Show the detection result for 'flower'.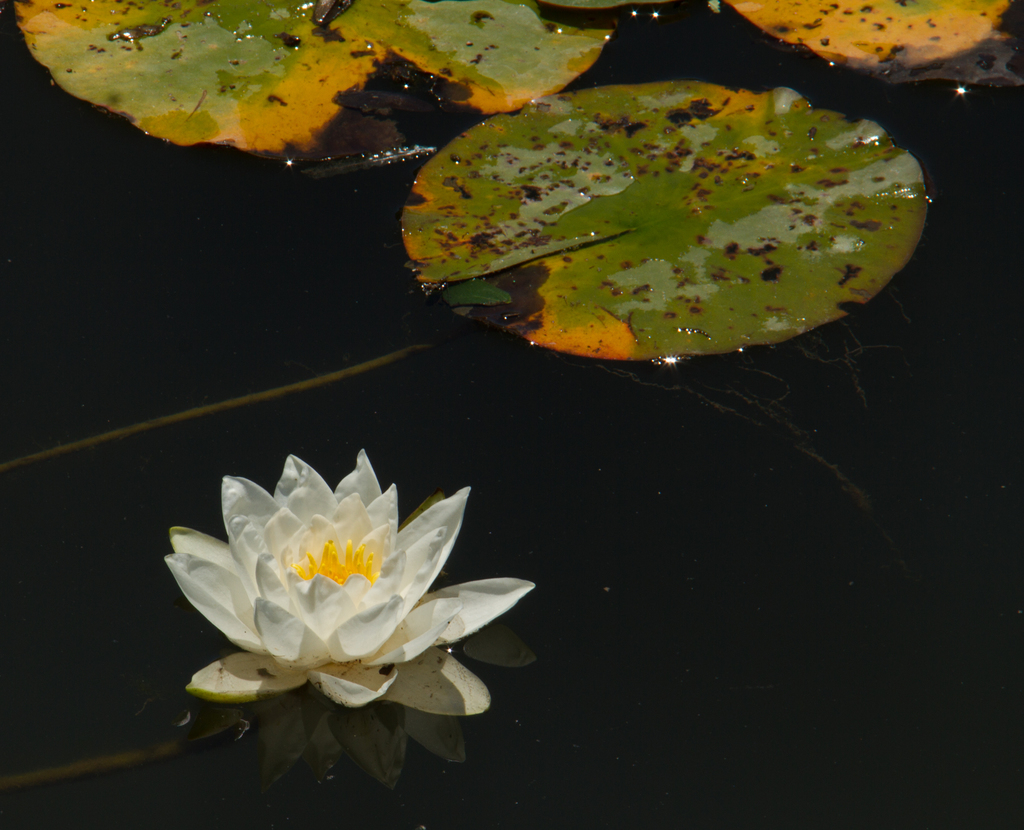
bbox(164, 435, 518, 751).
